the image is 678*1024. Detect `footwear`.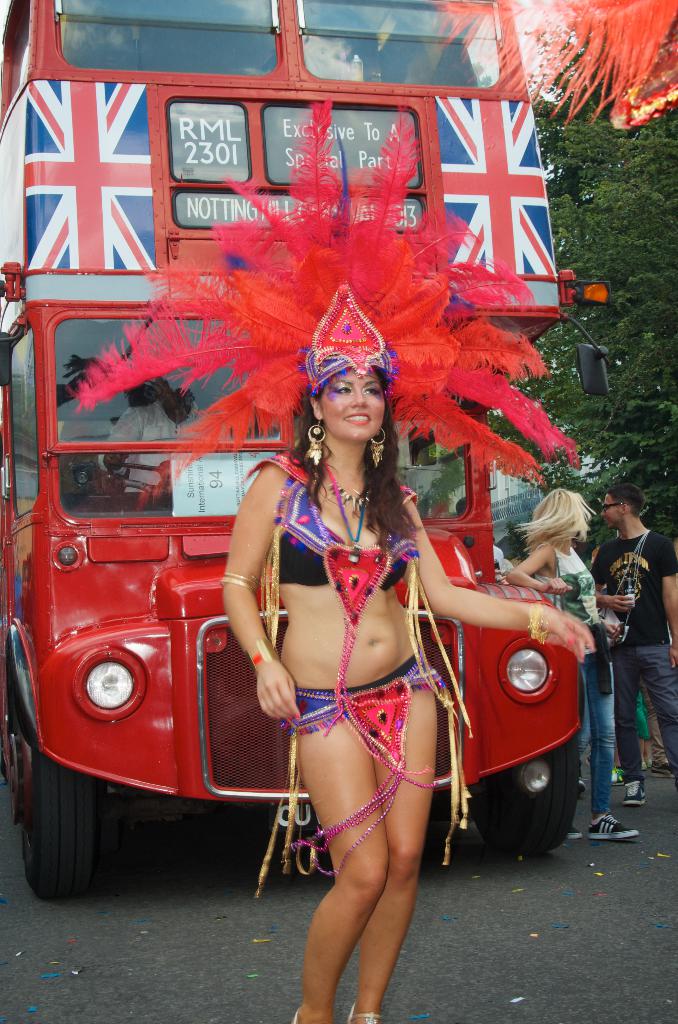
Detection: select_region(290, 1004, 302, 1023).
